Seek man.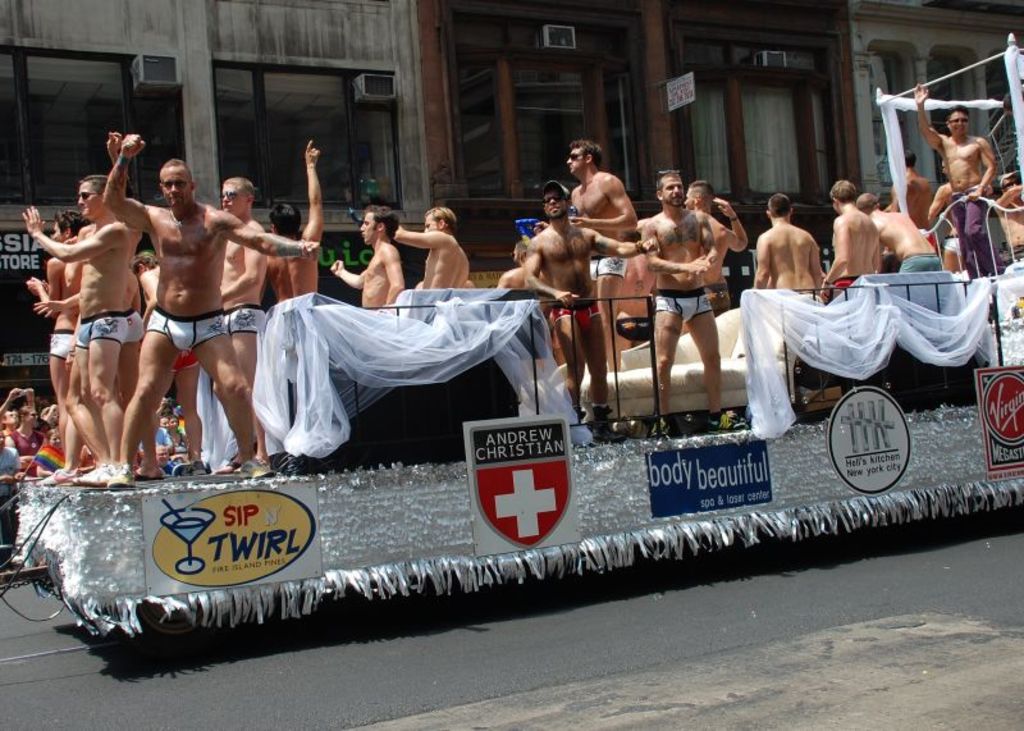
select_region(612, 228, 657, 374).
